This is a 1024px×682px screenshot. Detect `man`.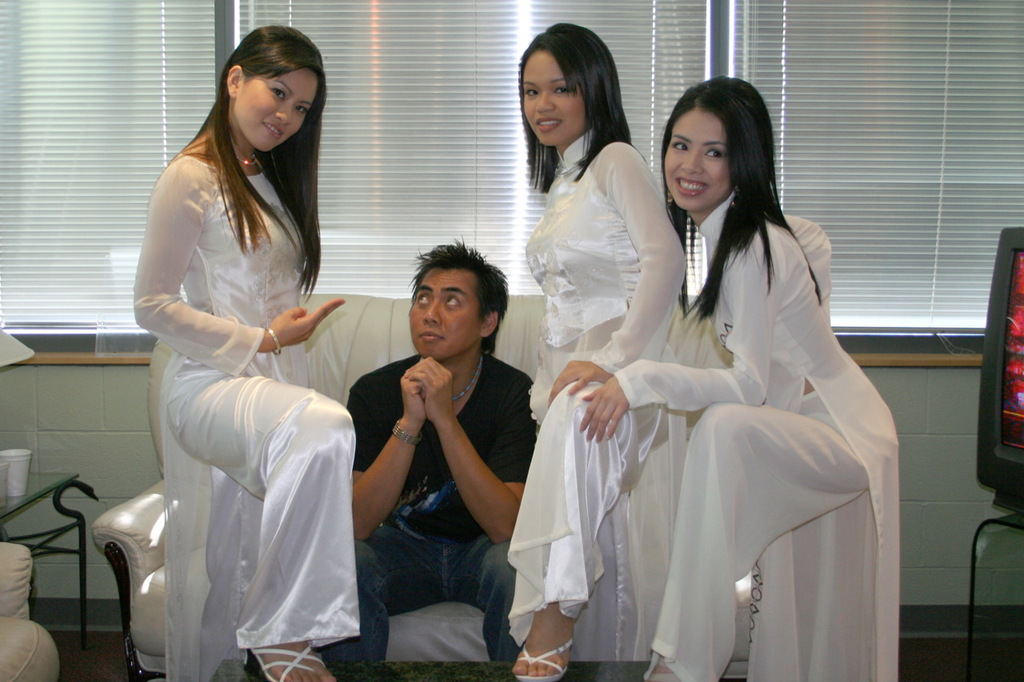
detection(321, 208, 528, 680).
